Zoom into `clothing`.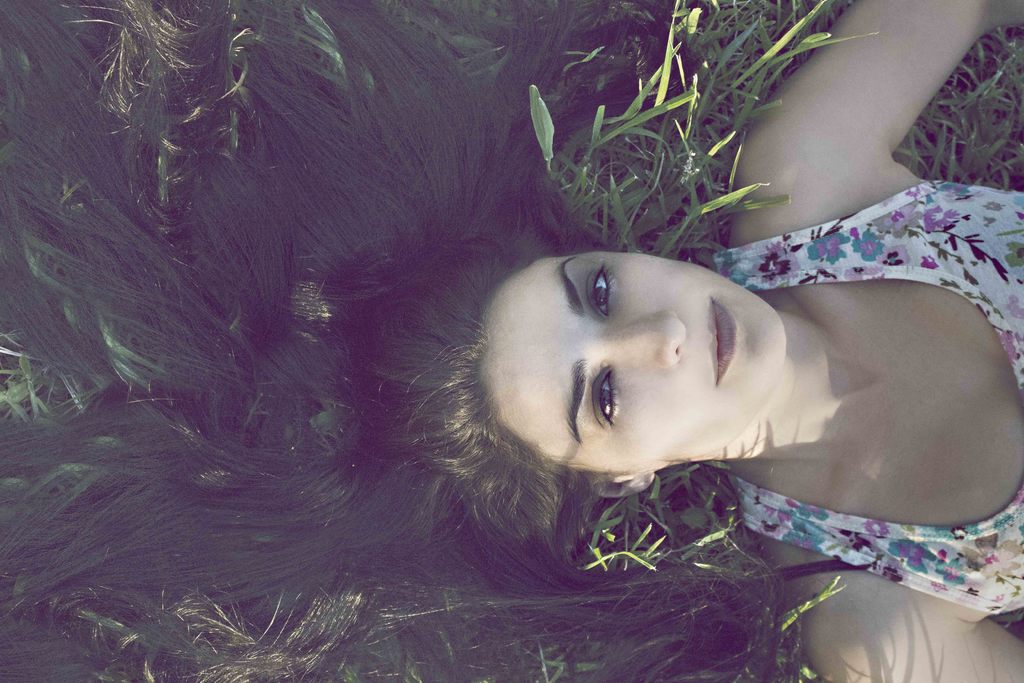
Zoom target: 728, 176, 1023, 621.
